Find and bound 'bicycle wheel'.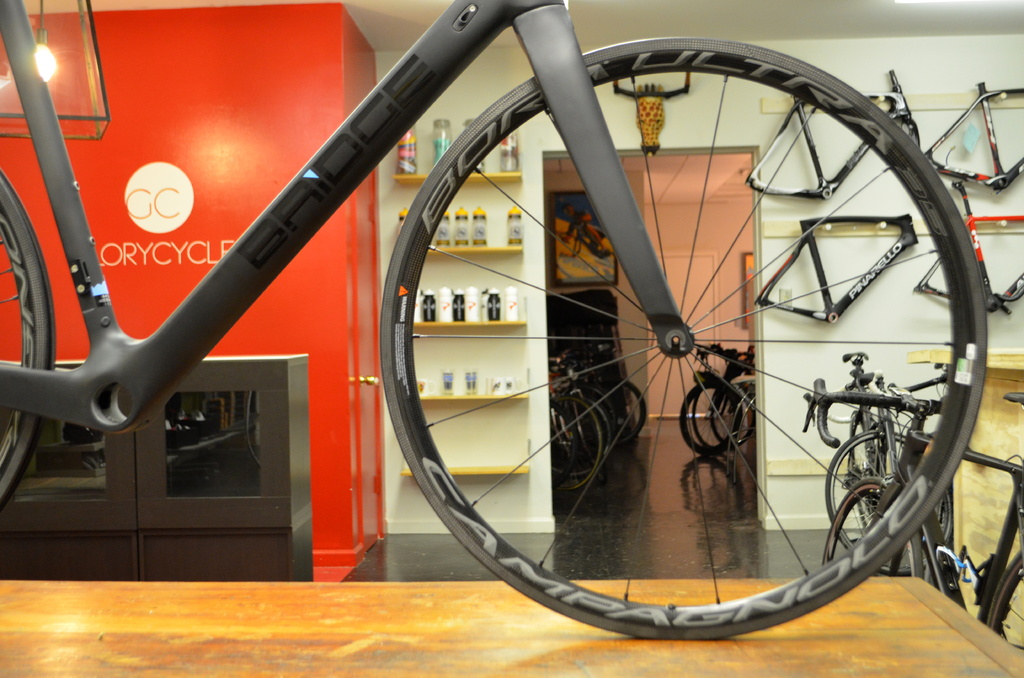
Bound: {"left": 675, "top": 372, "right": 740, "bottom": 460}.
